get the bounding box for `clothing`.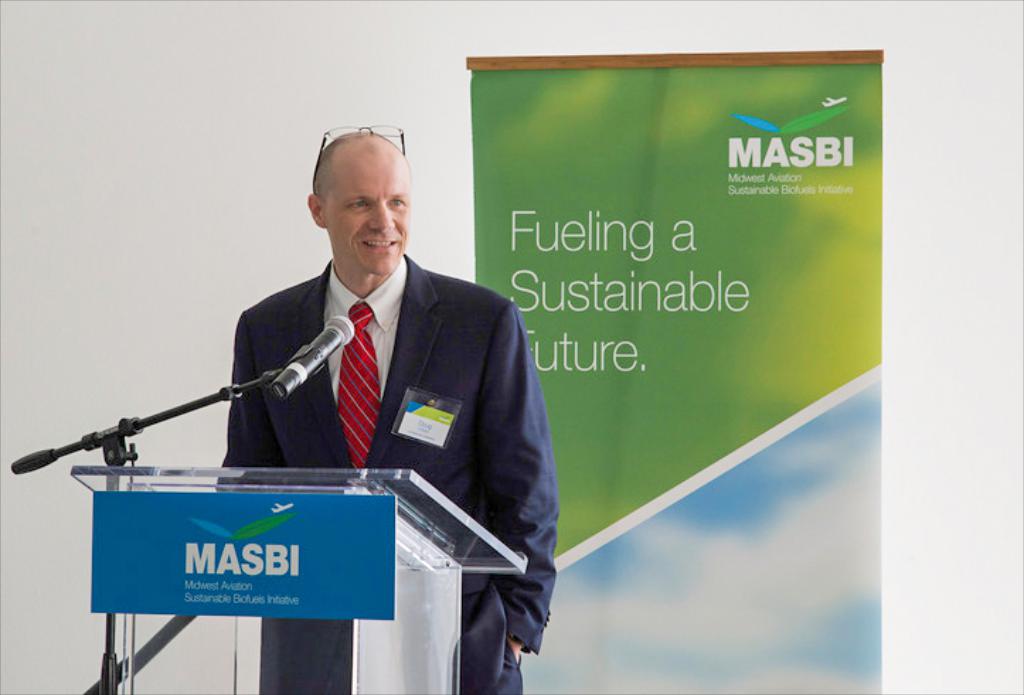
Rect(215, 255, 558, 694).
